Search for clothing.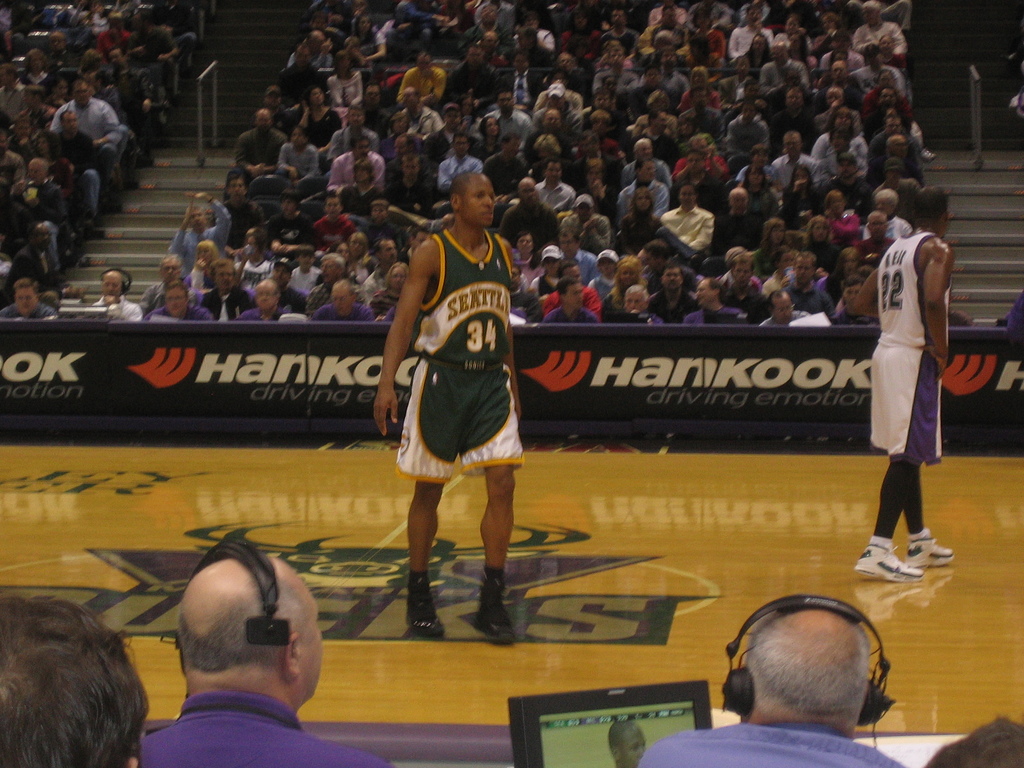
Found at <region>542, 300, 607, 324</region>.
